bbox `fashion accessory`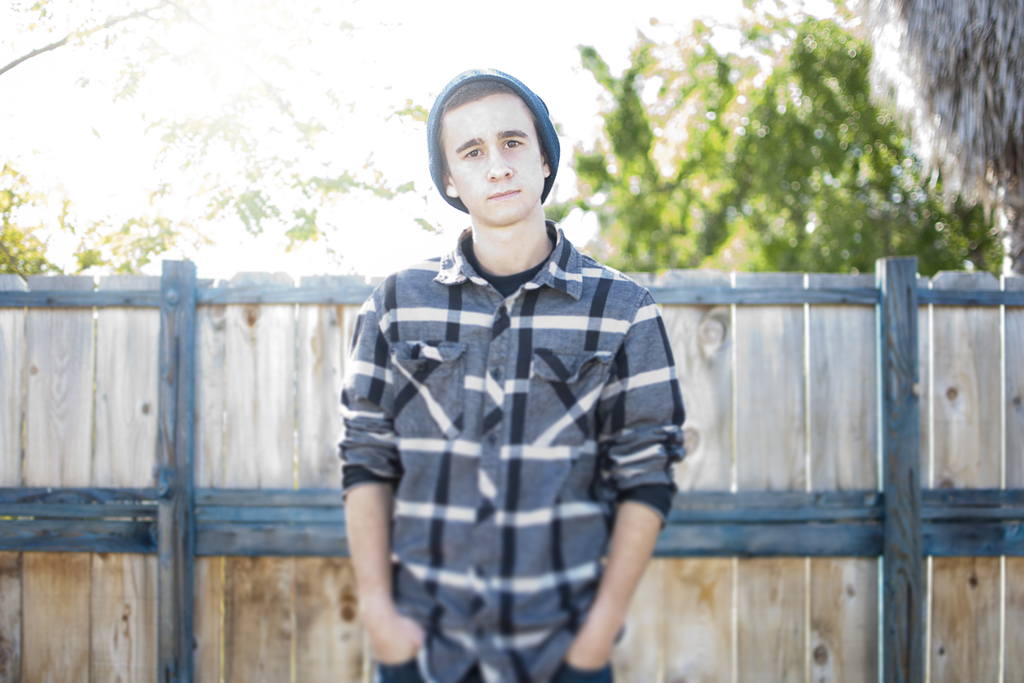
bbox(427, 66, 562, 211)
